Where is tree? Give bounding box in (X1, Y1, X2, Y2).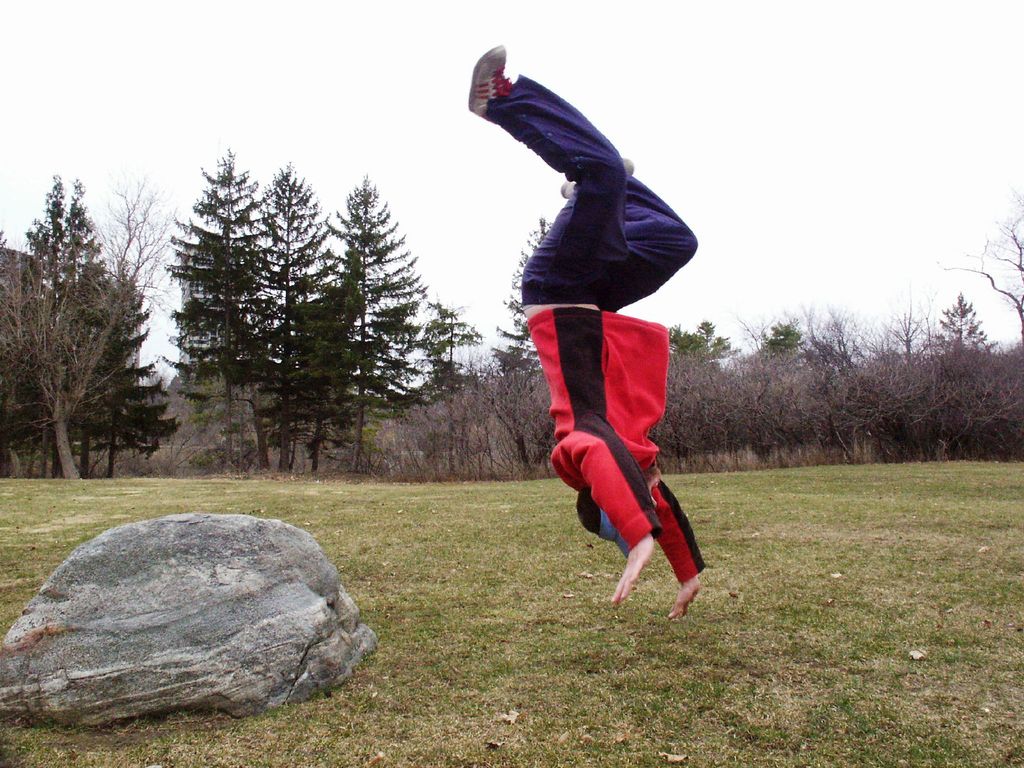
(278, 175, 481, 477).
